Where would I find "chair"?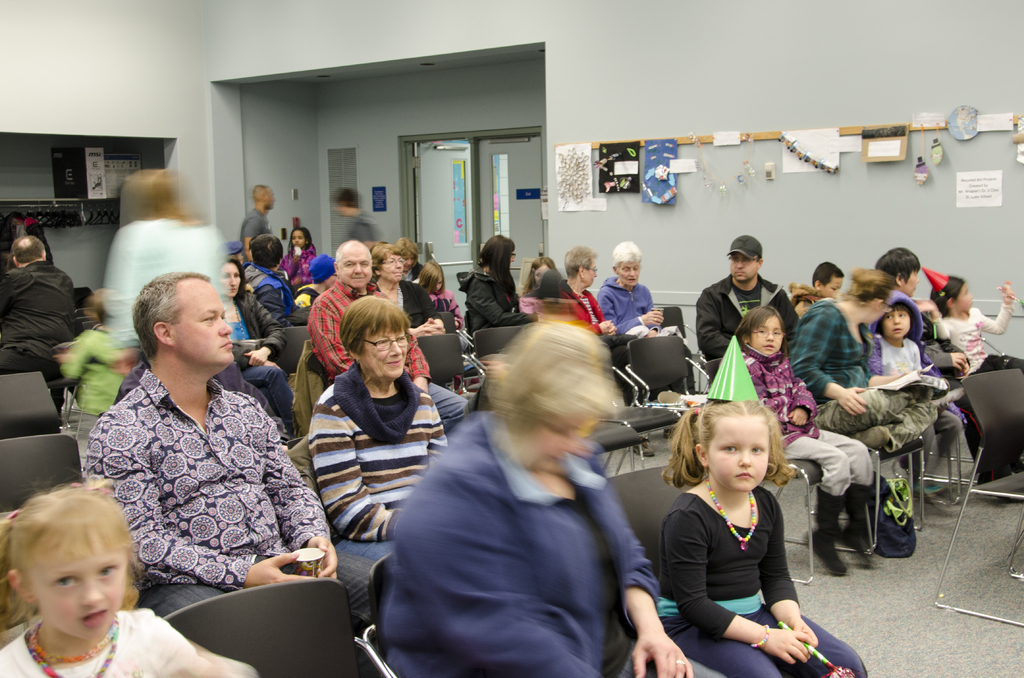
At detection(415, 337, 467, 390).
